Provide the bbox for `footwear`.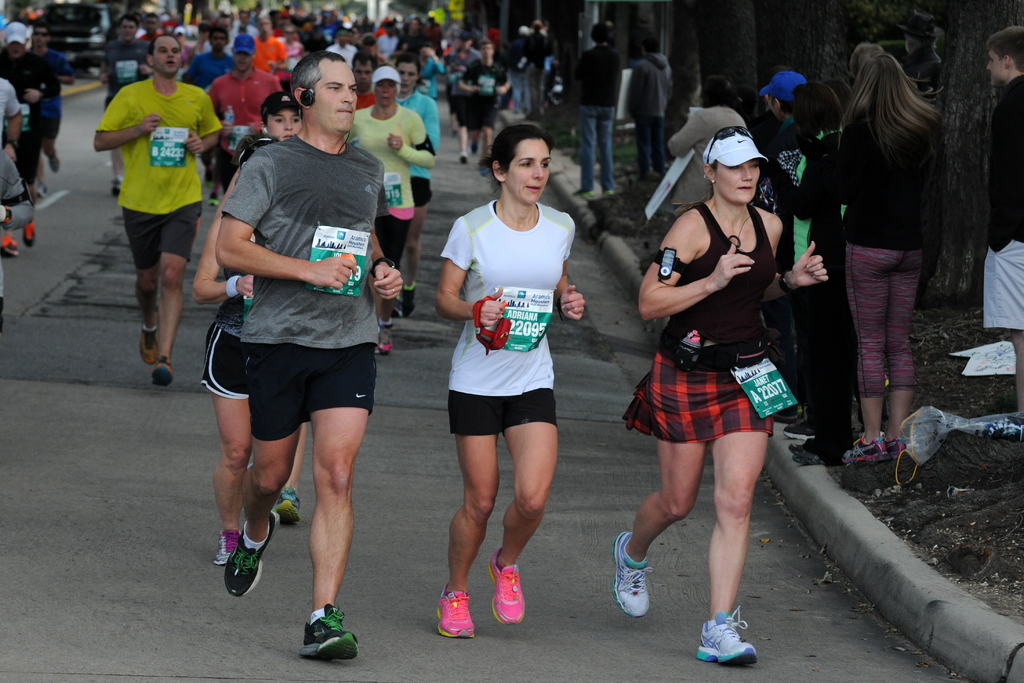
select_region(458, 150, 470, 166).
